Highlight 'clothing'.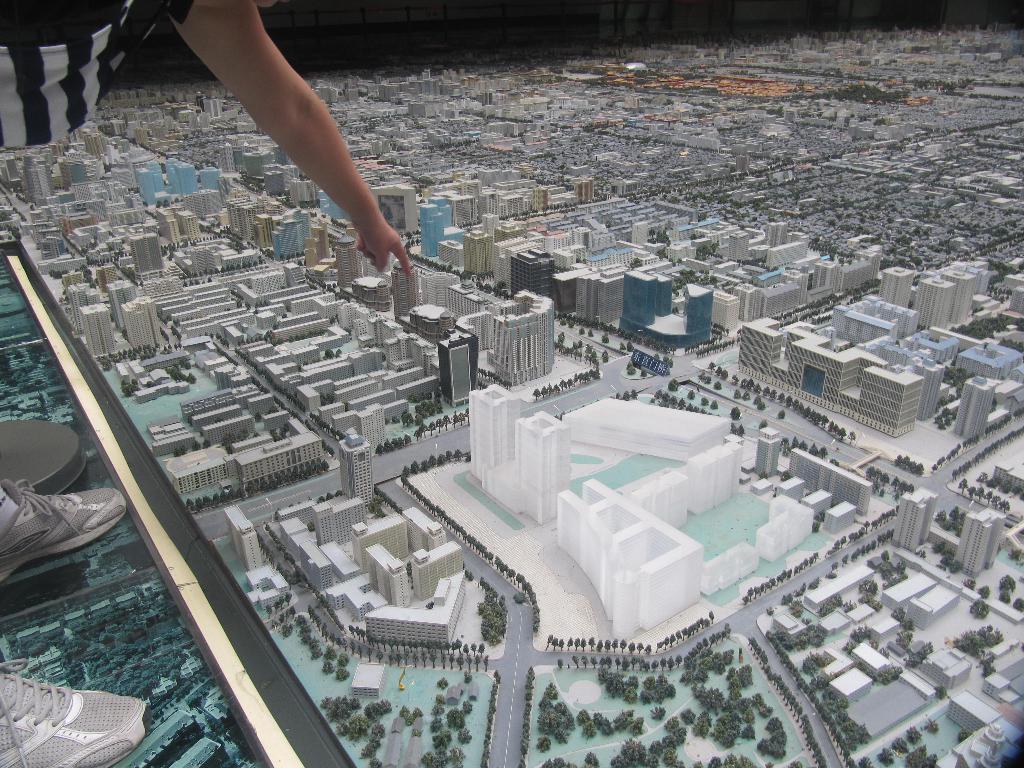
Highlighted region: 0 0 188 155.
